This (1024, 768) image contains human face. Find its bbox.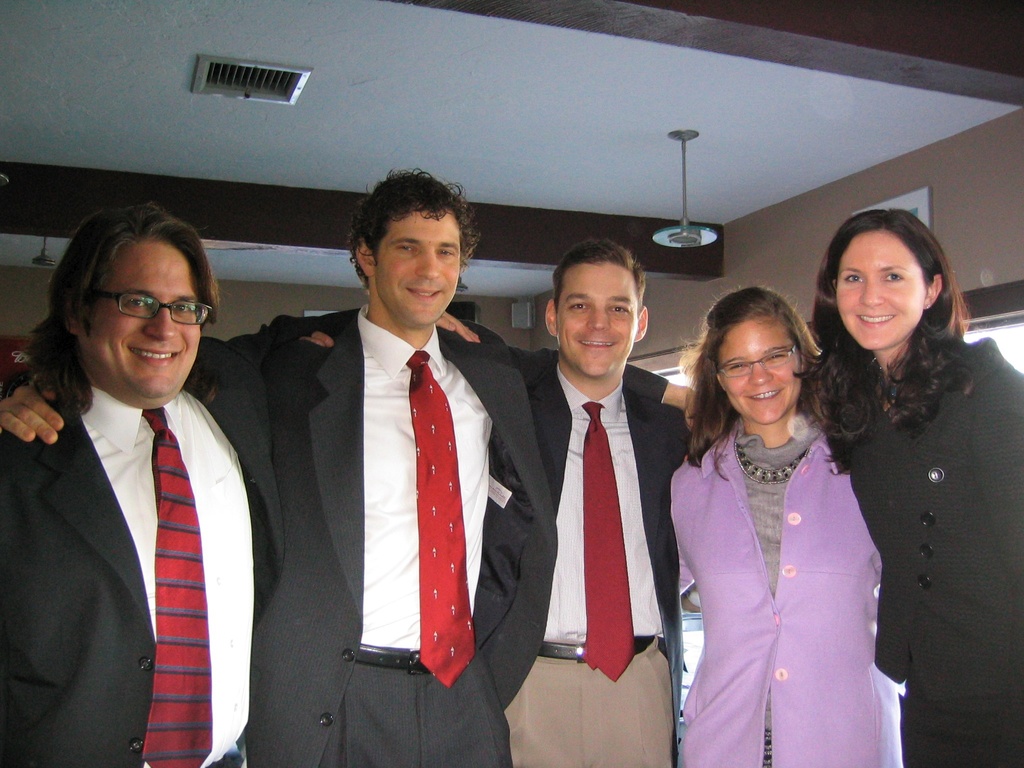
left=376, top=211, right=463, bottom=324.
